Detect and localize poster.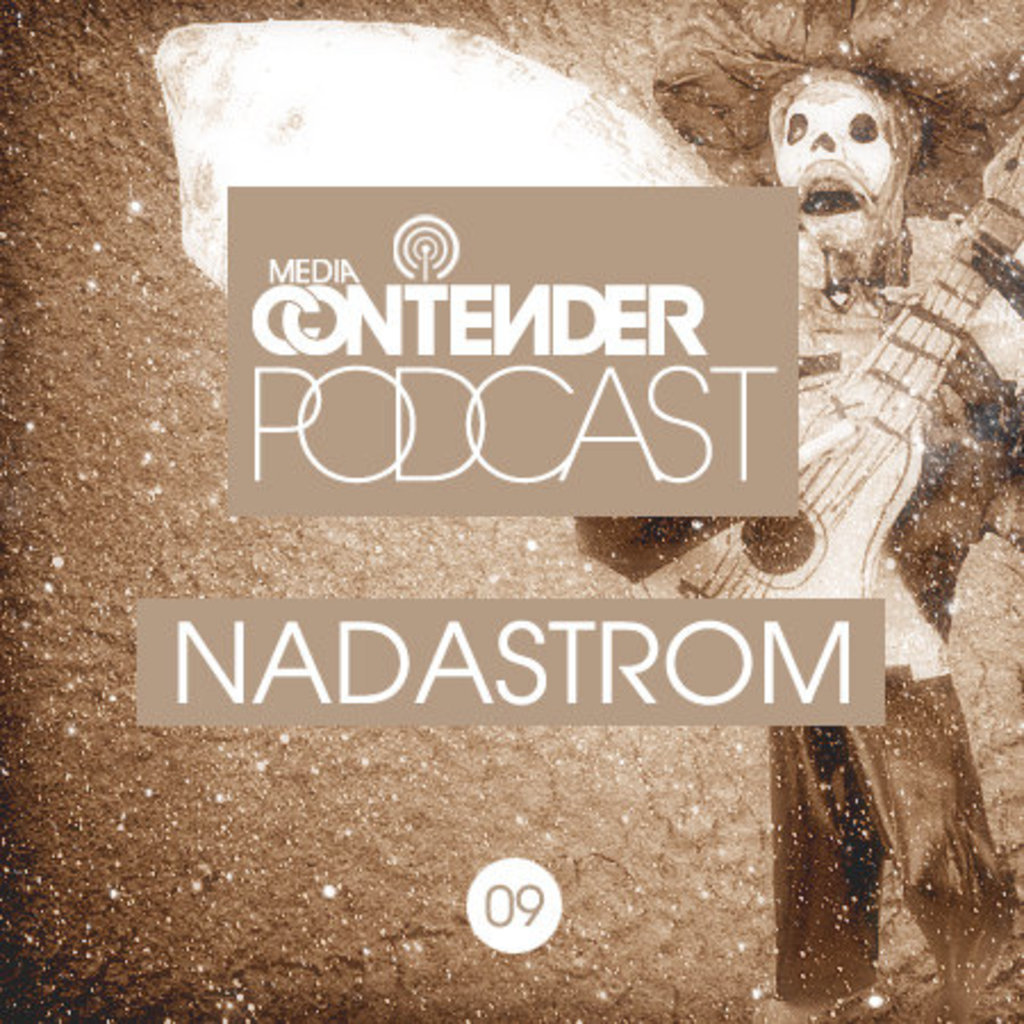
Localized at l=0, t=0, r=1022, b=1022.
